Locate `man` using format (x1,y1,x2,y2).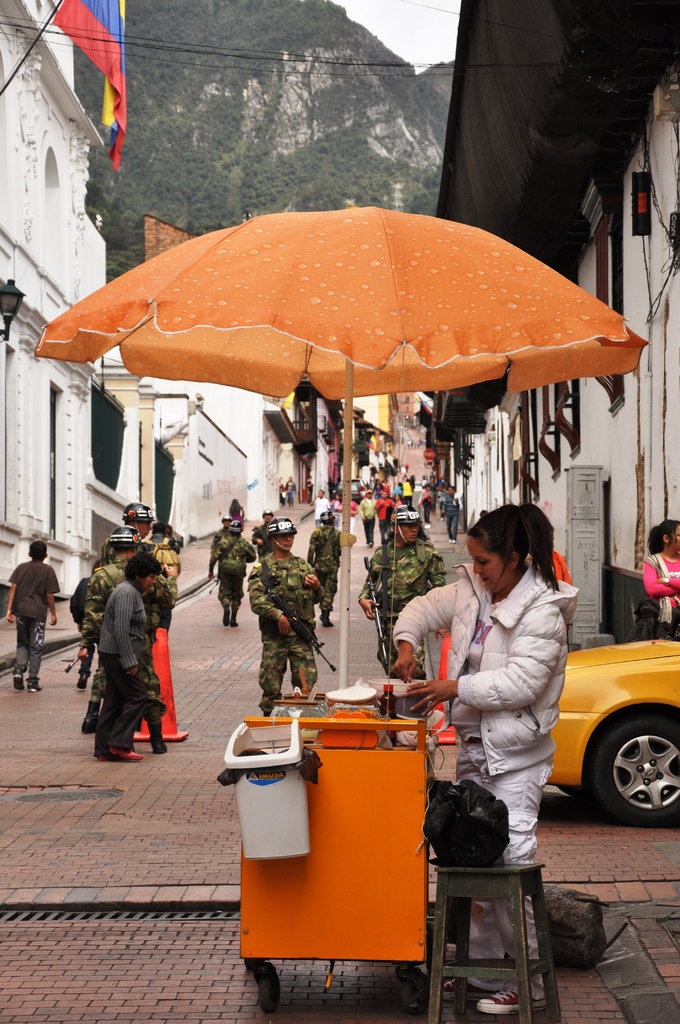
(243,518,323,718).
